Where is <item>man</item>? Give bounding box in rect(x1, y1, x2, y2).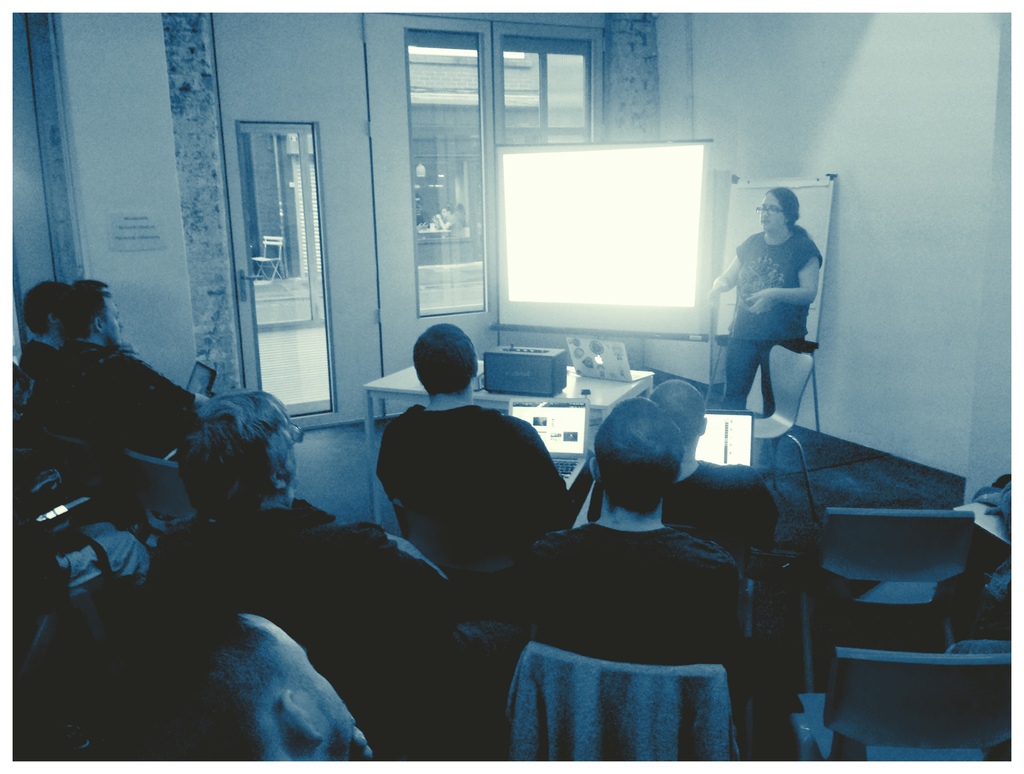
rect(10, 278, 307, 471).
